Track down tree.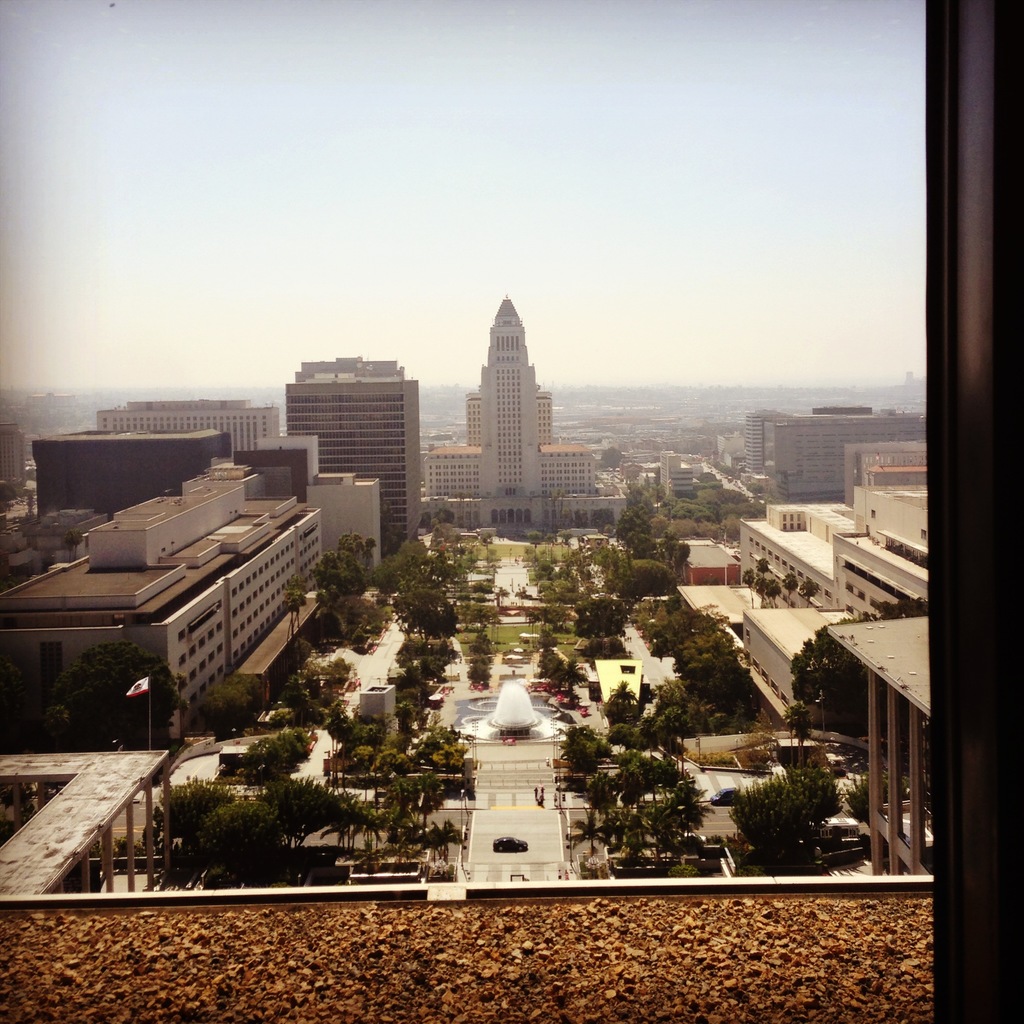
Tracked to [305,514,371,624].
